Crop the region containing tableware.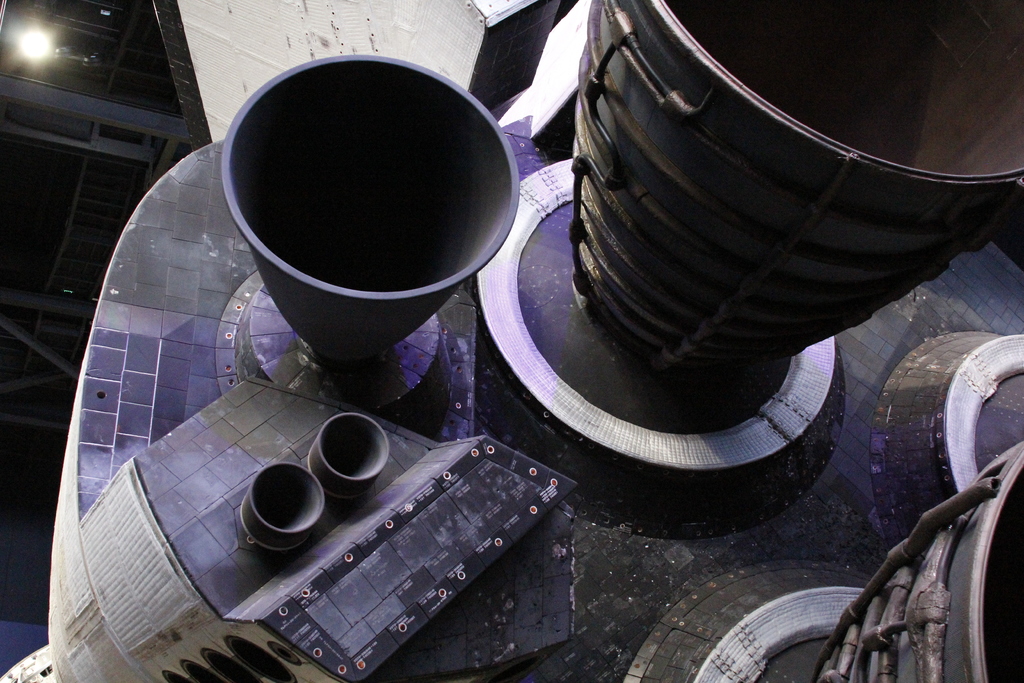
Crop region: 242:464:320:559.
